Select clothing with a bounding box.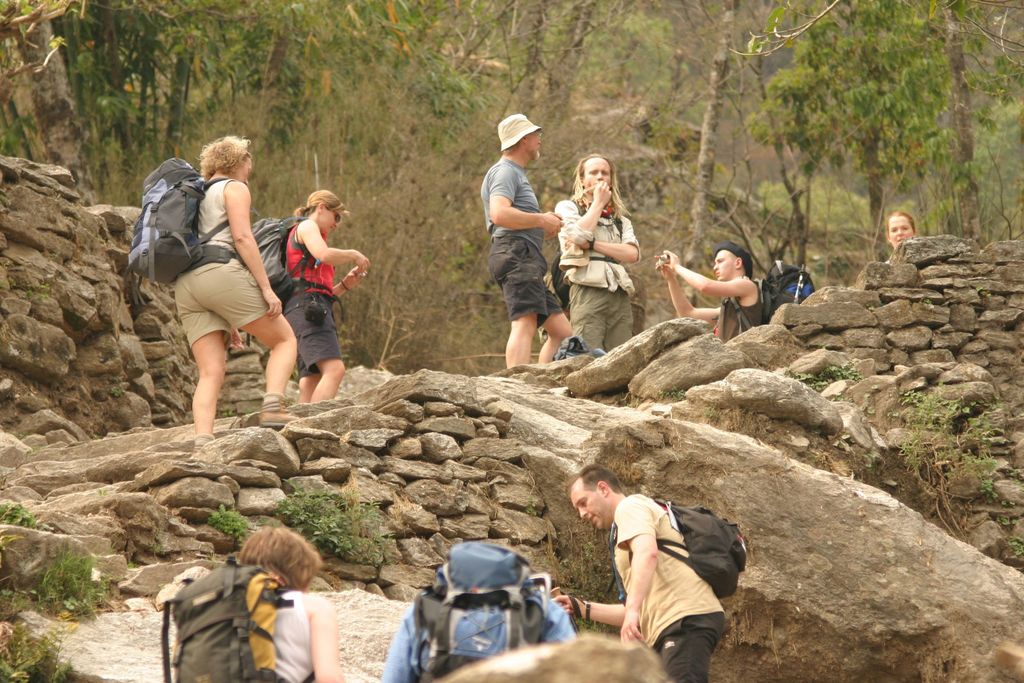
(711,268,780,349).
